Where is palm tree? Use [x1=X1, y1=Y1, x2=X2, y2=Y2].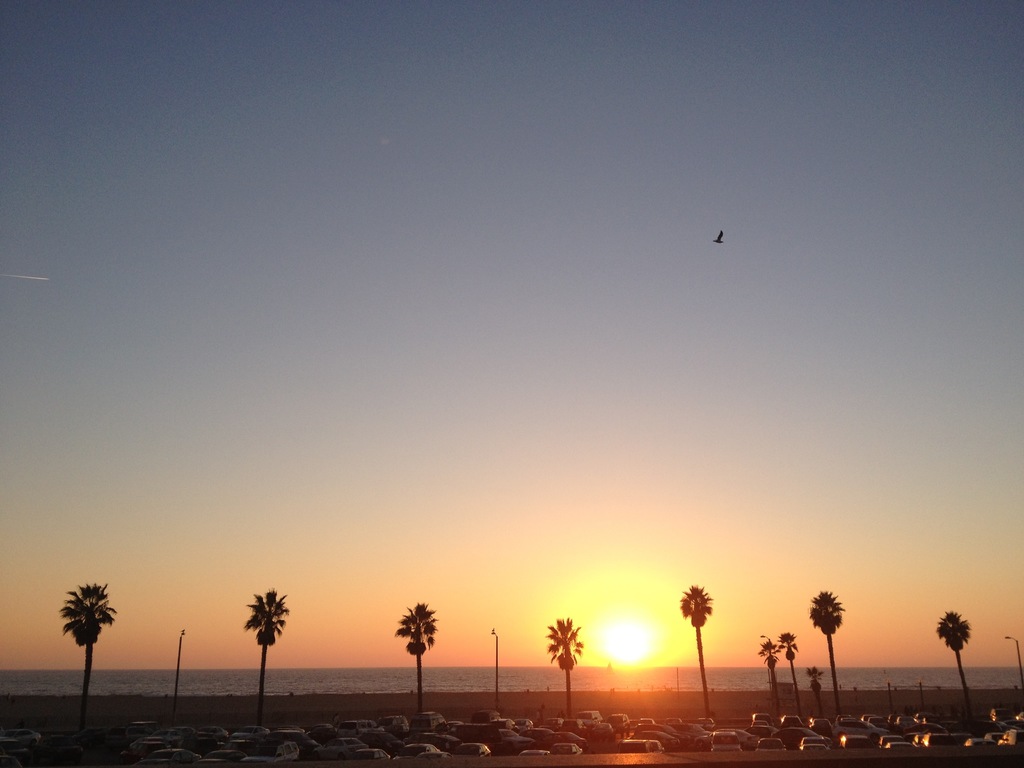
[x1=915, y1=607, x2=995, y2=719].
